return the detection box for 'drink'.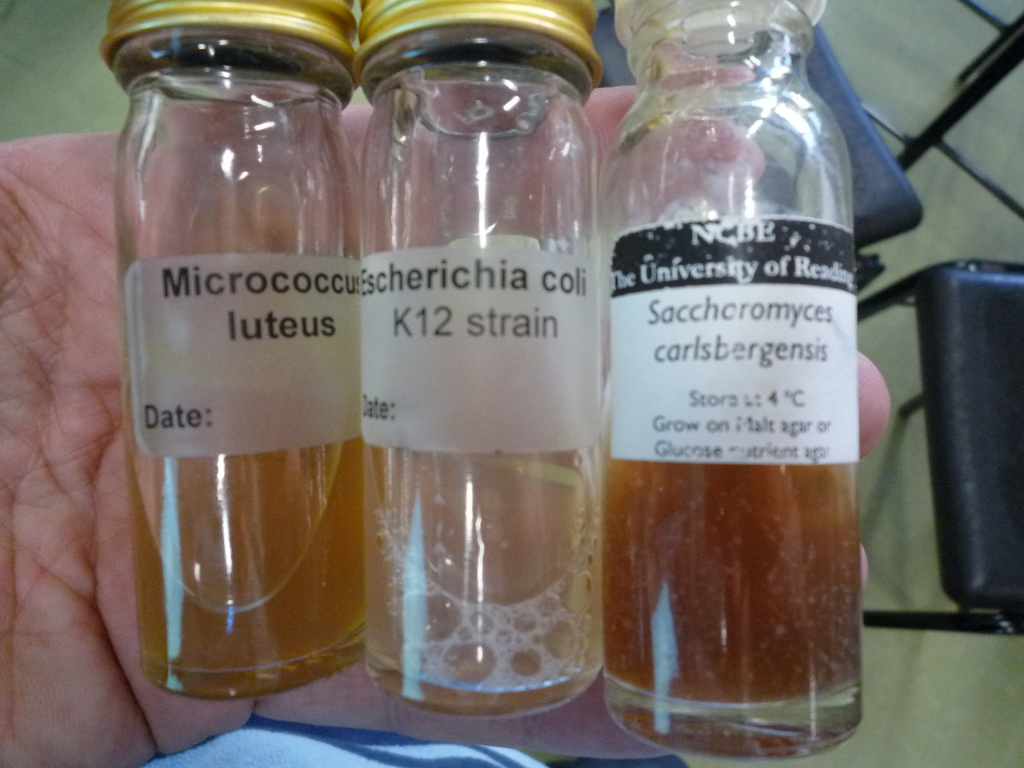
bbox=[99, 0, 366, 698].
